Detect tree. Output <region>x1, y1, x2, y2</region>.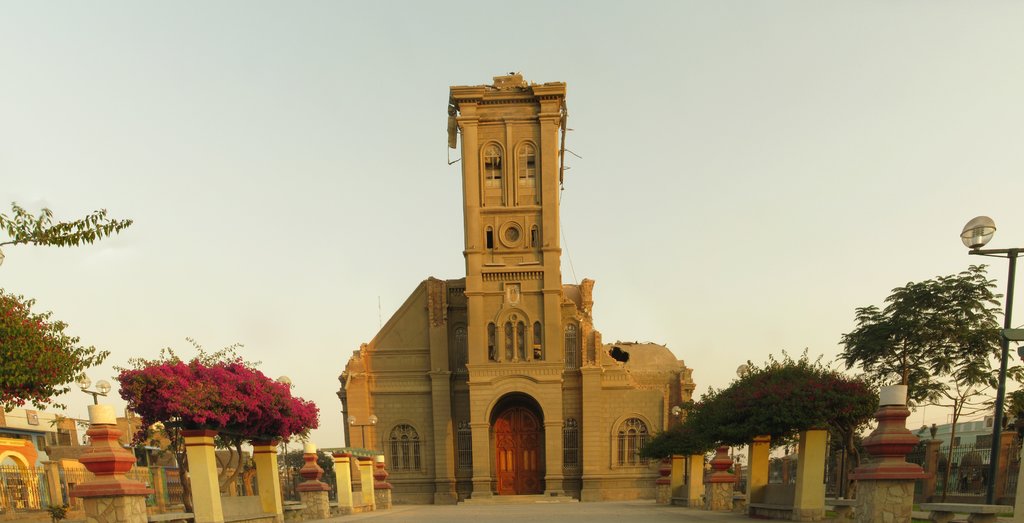
<region>0, 186, 127, 424</region>.
